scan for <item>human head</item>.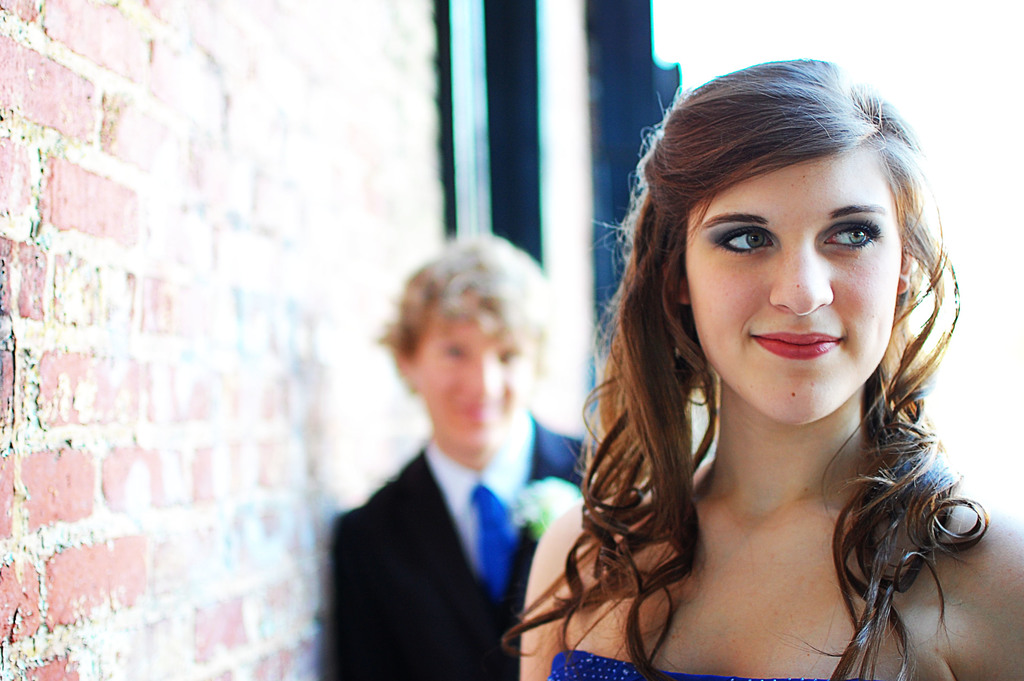
Scan result: [left=660, top=44, right=957, bottom=443].
